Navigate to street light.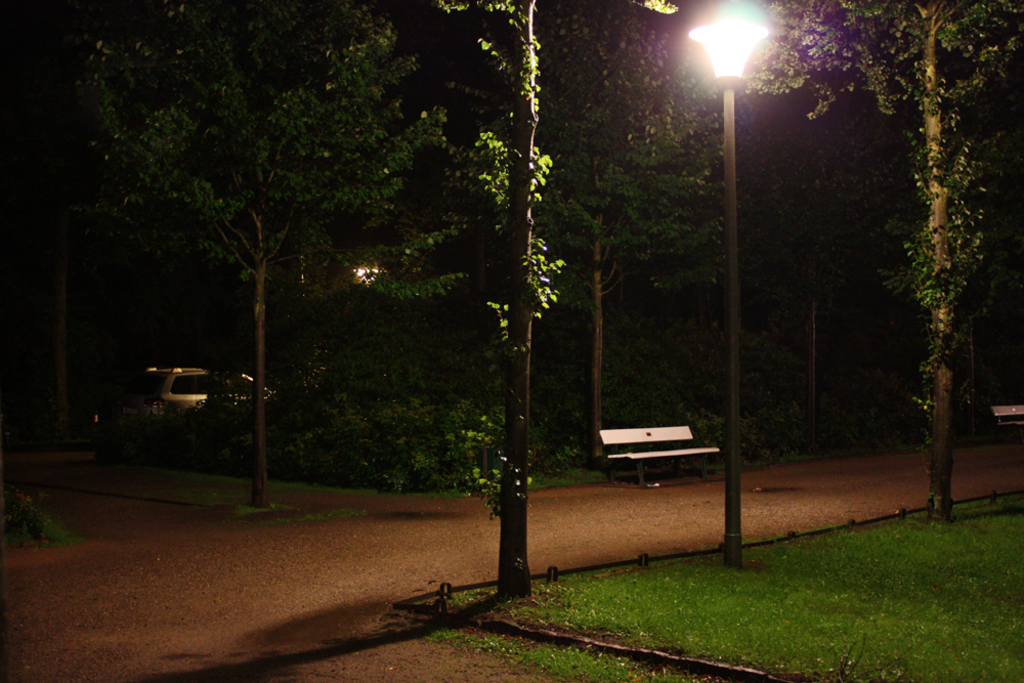
Navigation target: x1=684, y1=2, x2=773, y2=571.
